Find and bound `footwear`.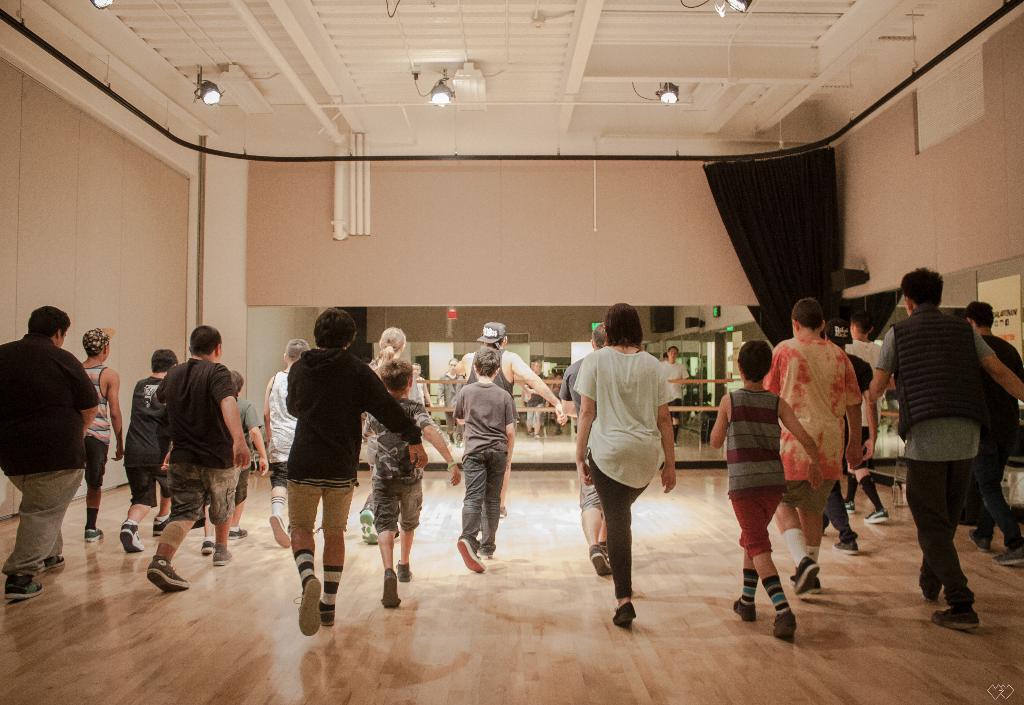
Bound: detection(829, 542, 863, 555).
